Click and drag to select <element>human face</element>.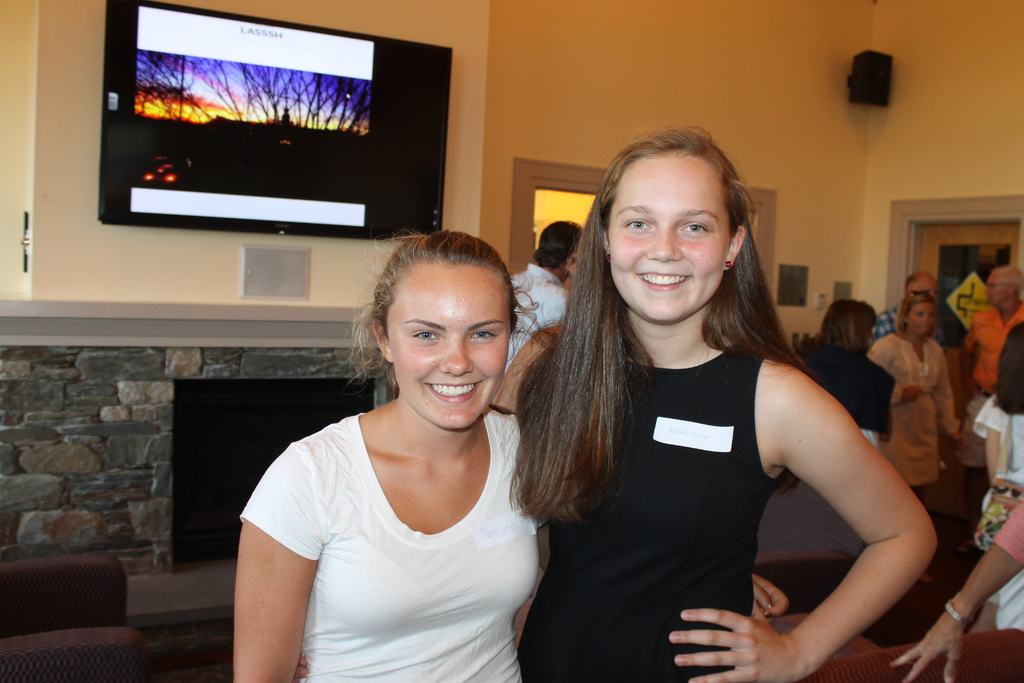
Selection: {"x1": 916, "y1": 277, "x2": 938, "y2": 298}.
